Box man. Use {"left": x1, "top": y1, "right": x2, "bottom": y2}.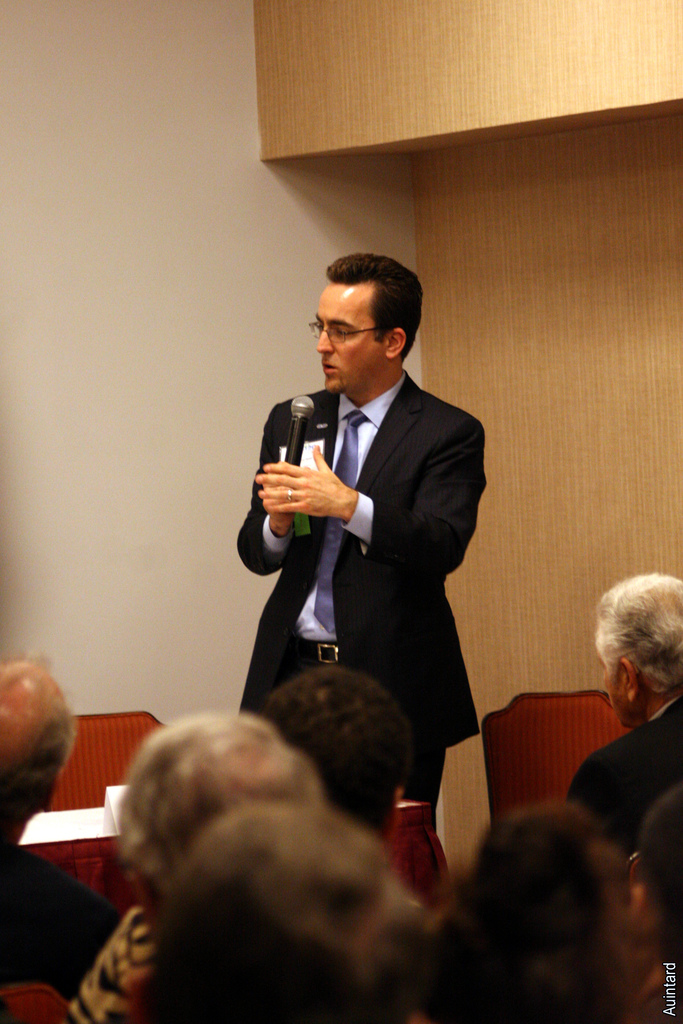
{"left": 563, "top": 567, "right": 682, "bottom": 863}.
